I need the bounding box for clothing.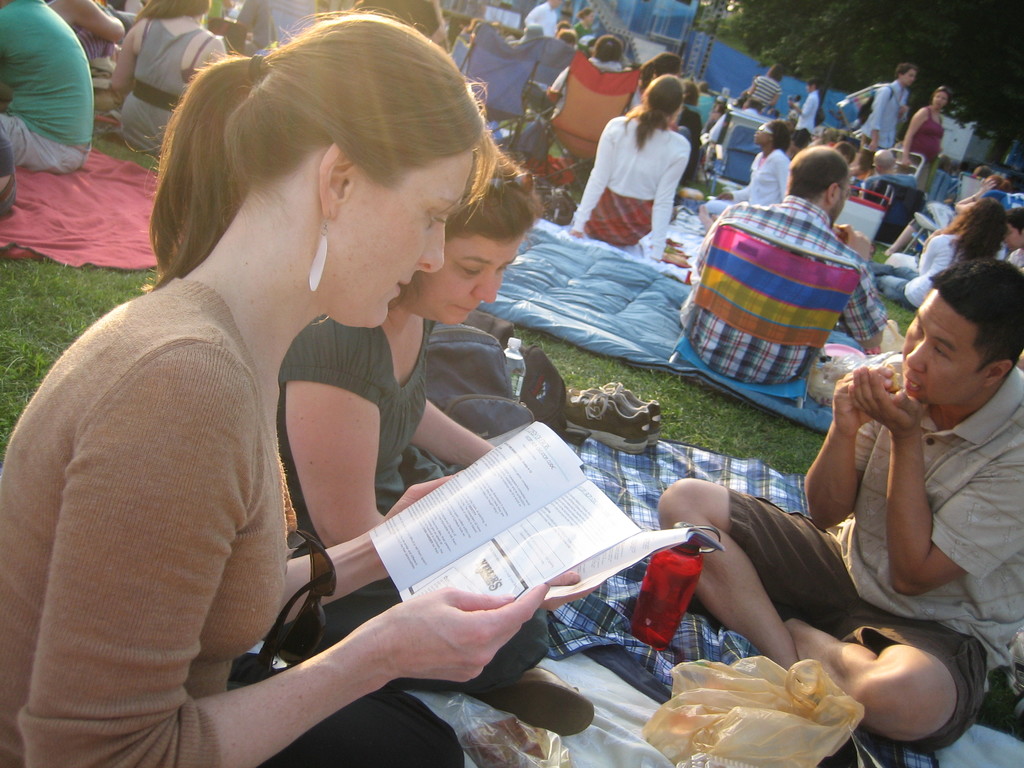
Here it is: bbox=[694, 93, 704, 126].
